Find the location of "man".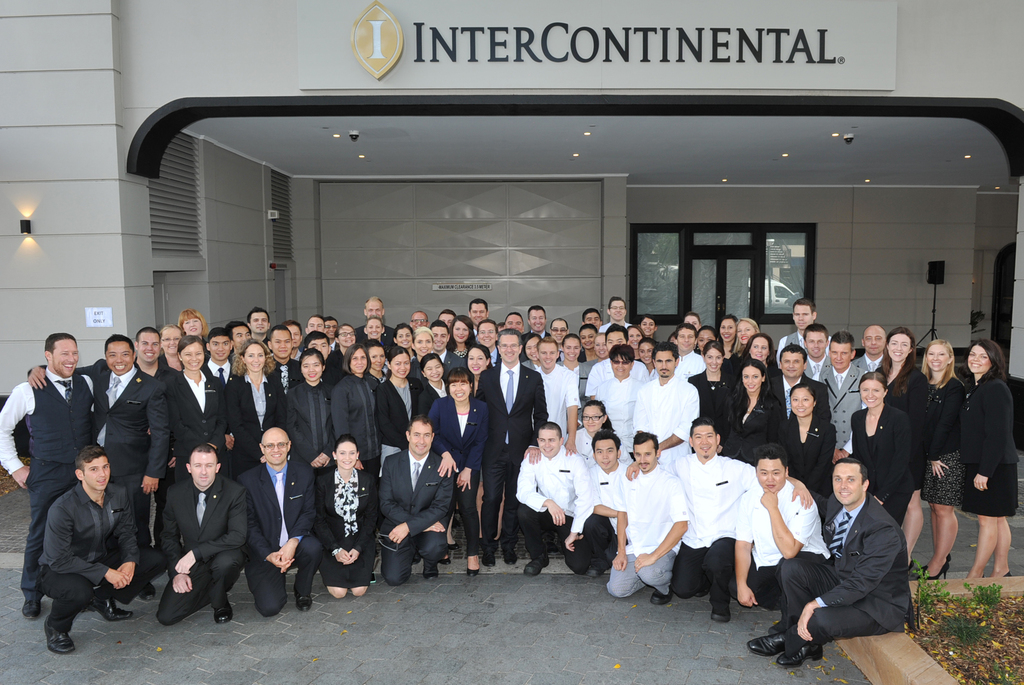
Location: BBox(131, 326, 206, 571).
